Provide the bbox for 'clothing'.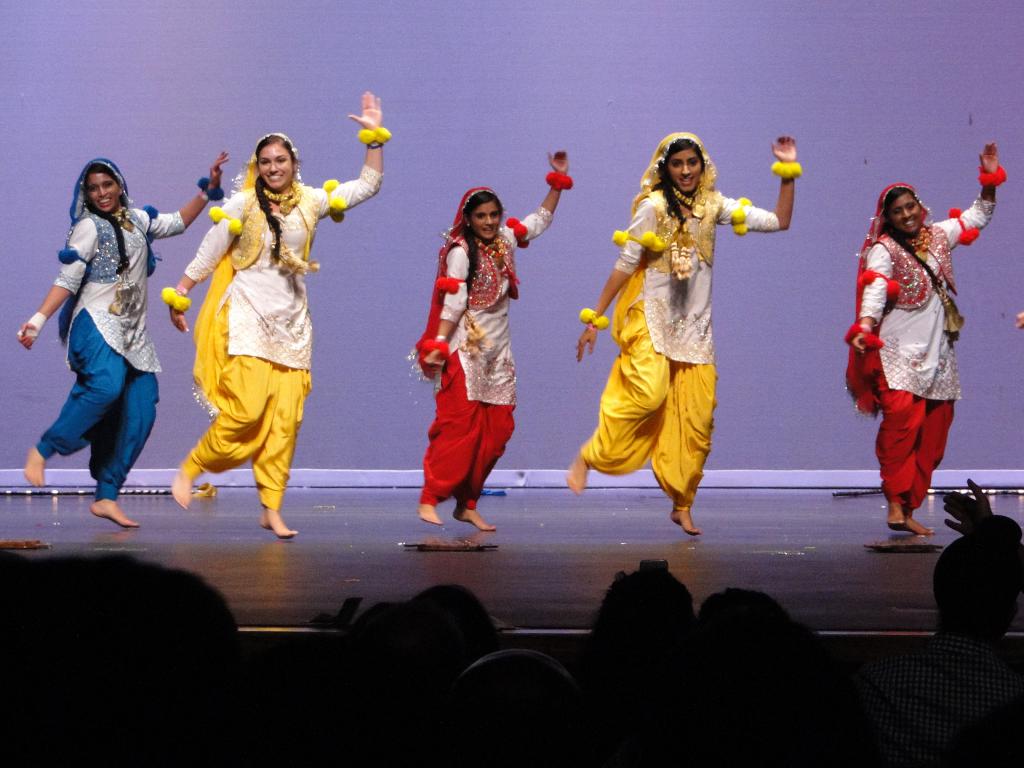
bbox(837, 179, 999, 509).
